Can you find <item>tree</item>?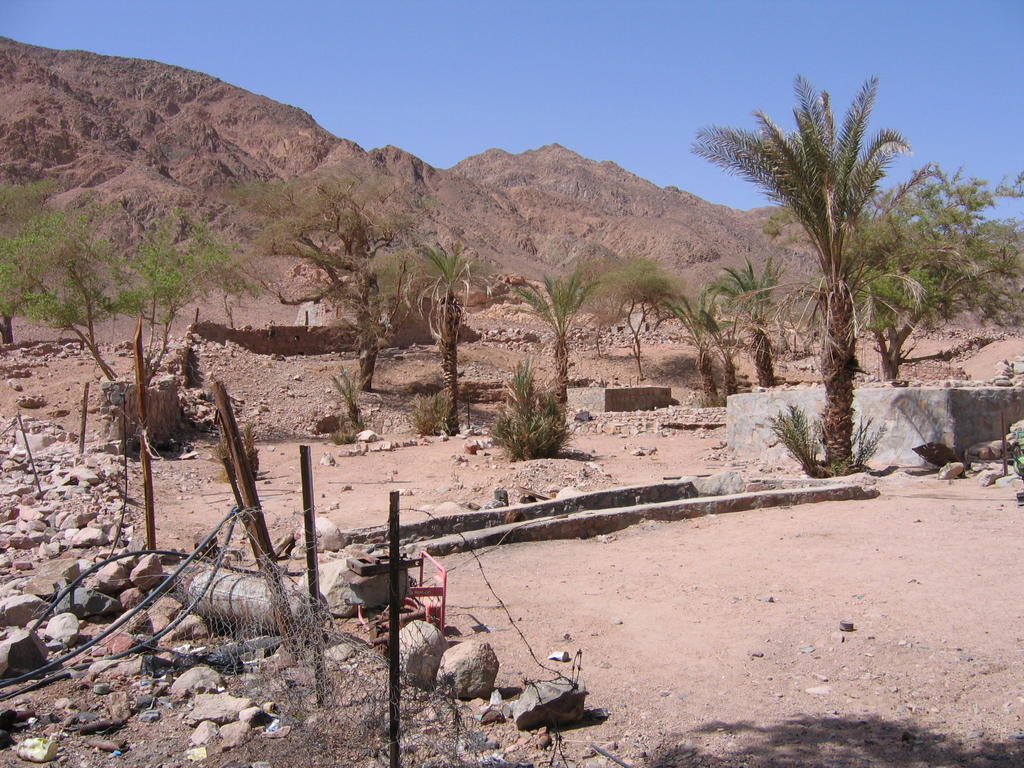
Yes, bounding box: rect(502, 267, 607, 419).
